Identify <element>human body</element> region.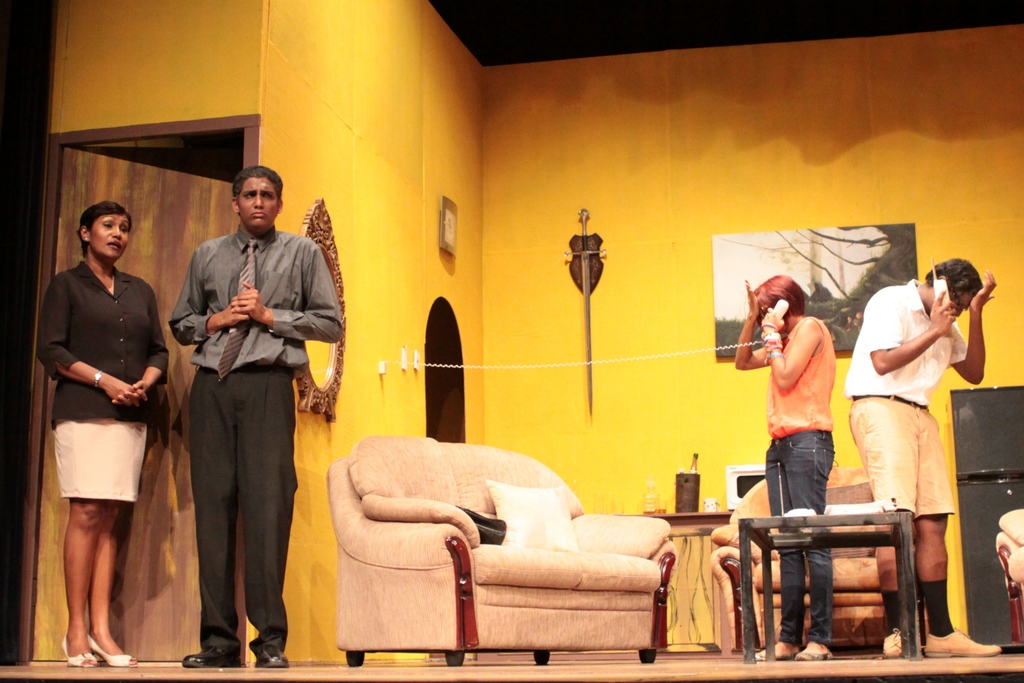
Region: box(170, 165, 339, 664).
